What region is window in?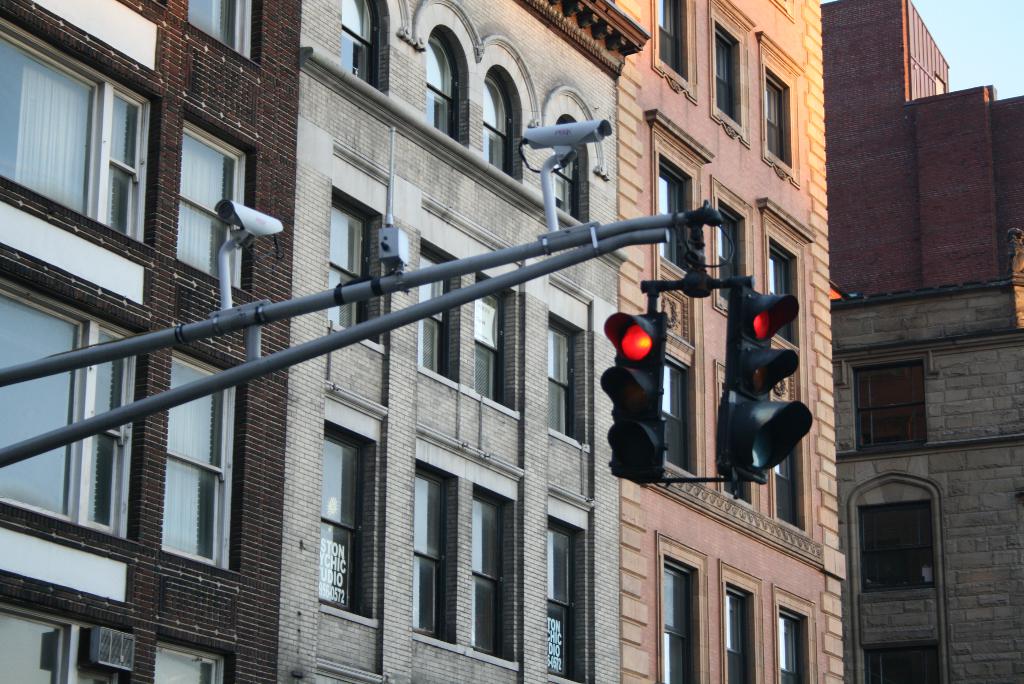
[0,11,150,241].
